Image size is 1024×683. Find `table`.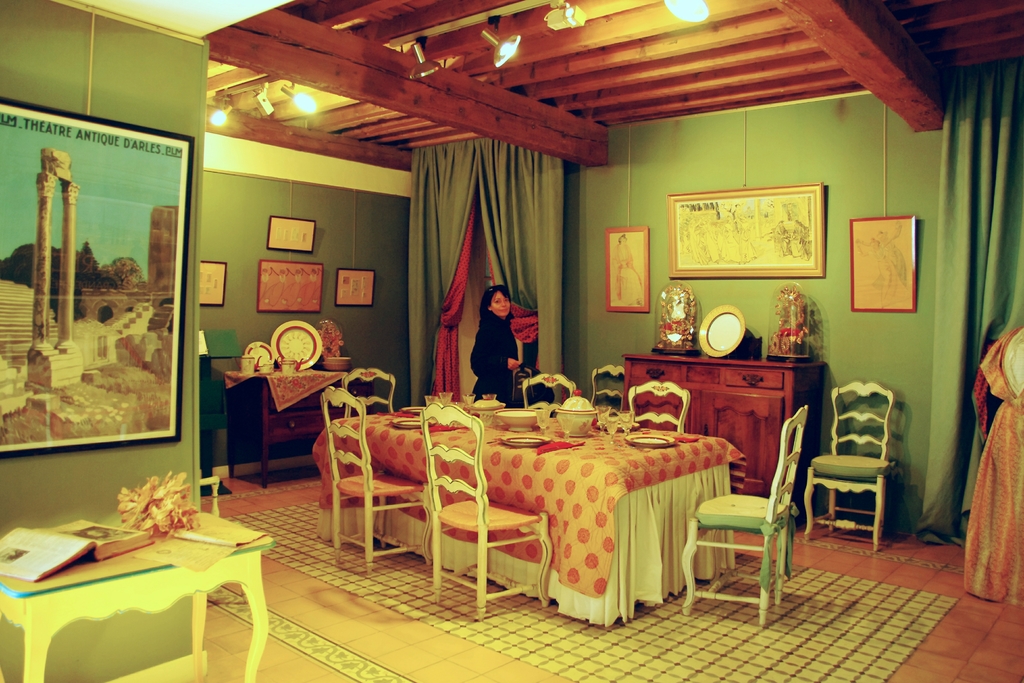
0,504,278,682.
